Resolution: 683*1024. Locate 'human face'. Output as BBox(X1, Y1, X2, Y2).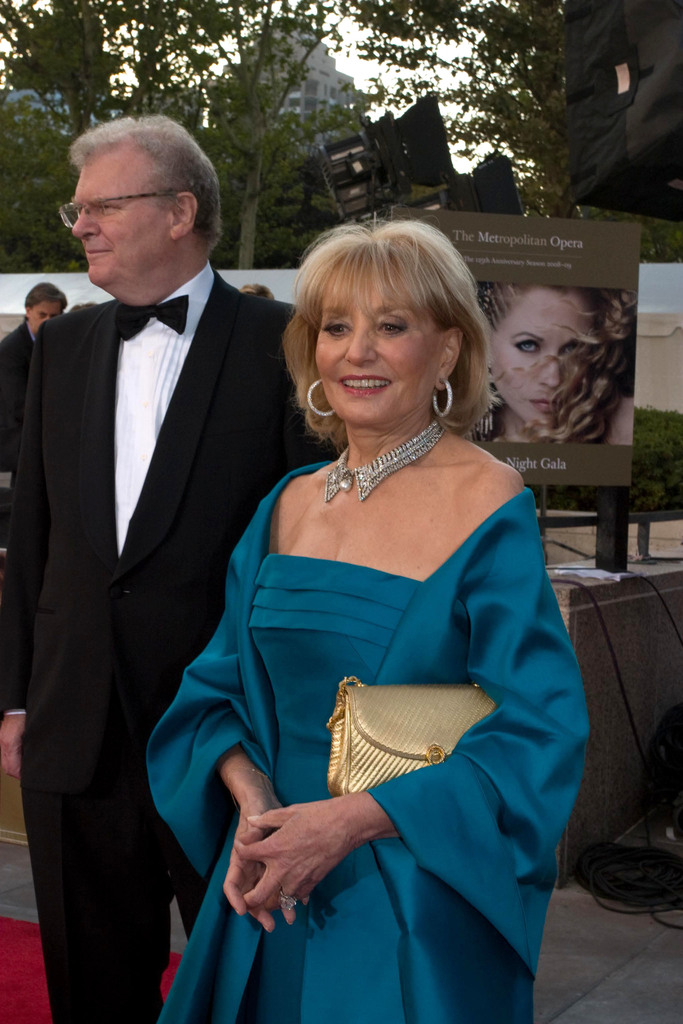
BBox(486, 295, 605, 431).
